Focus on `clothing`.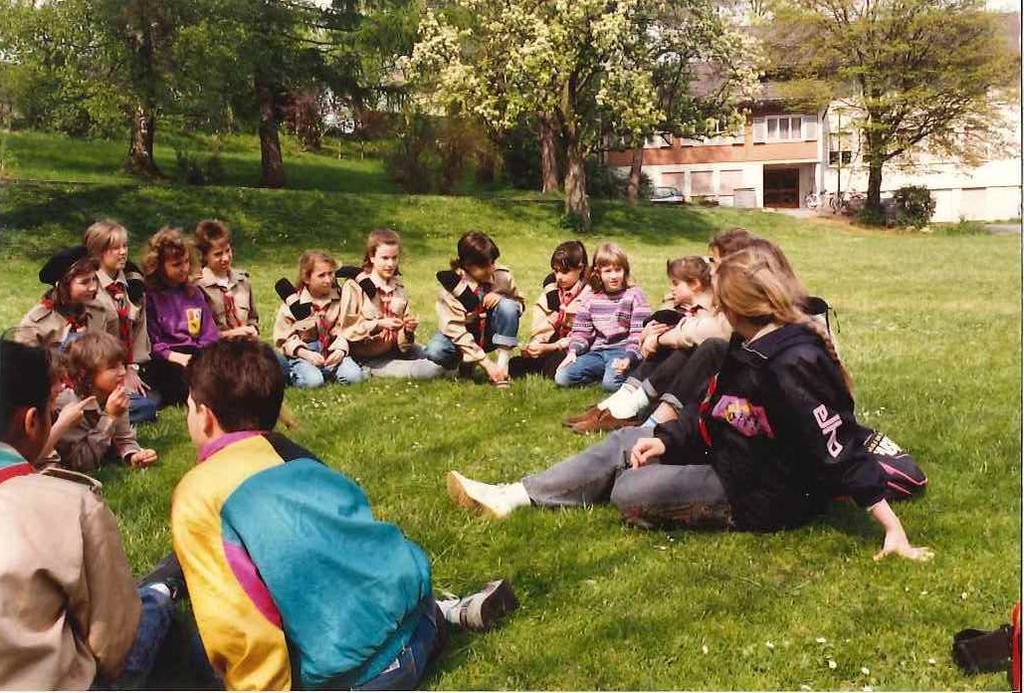
Focused at (x1=619, y1=284, x2=734, y2=378).
